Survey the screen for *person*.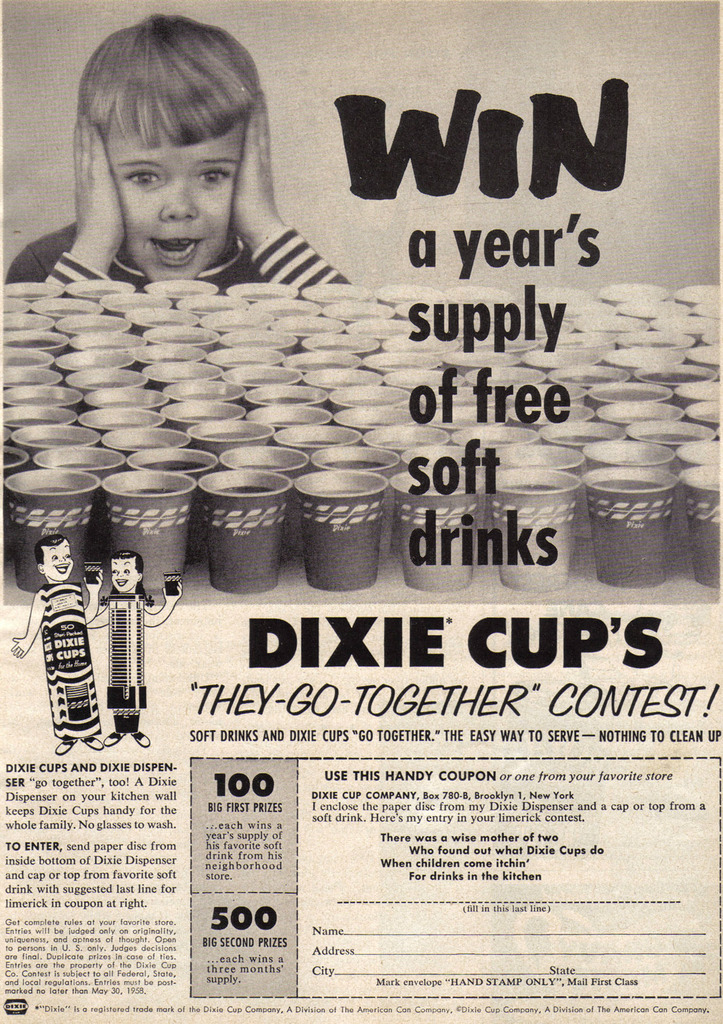
Survey found: 26,513,120,779.
